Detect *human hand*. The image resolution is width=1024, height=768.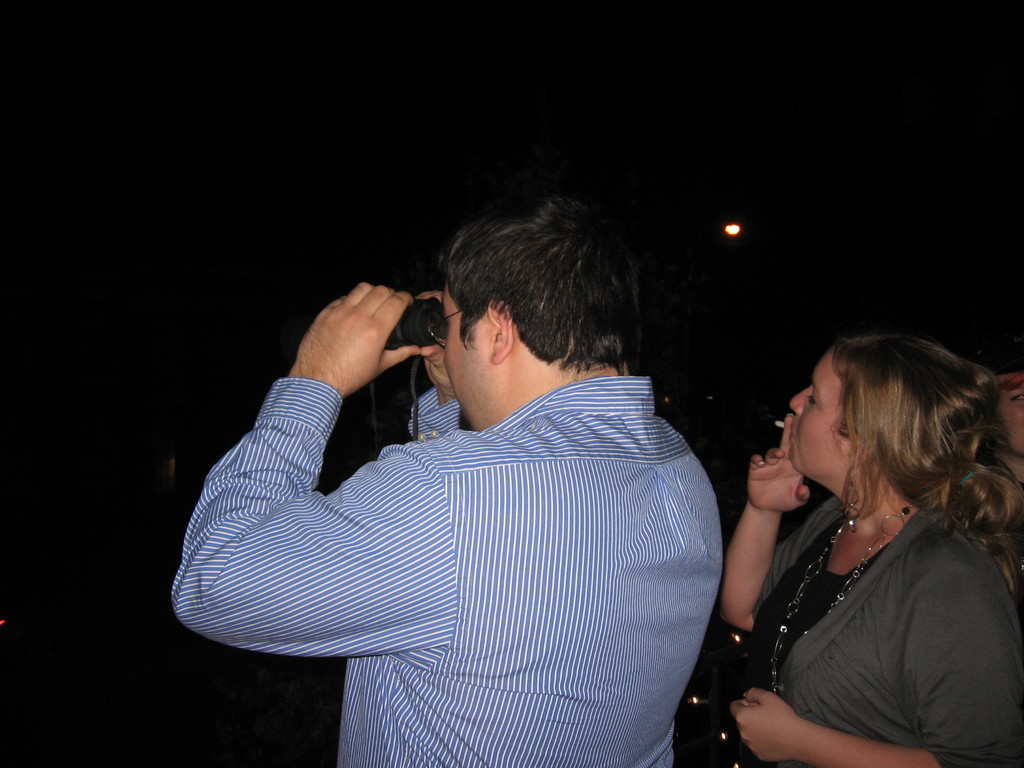
<bbox>728, 685, 799, 762</bbox>.
